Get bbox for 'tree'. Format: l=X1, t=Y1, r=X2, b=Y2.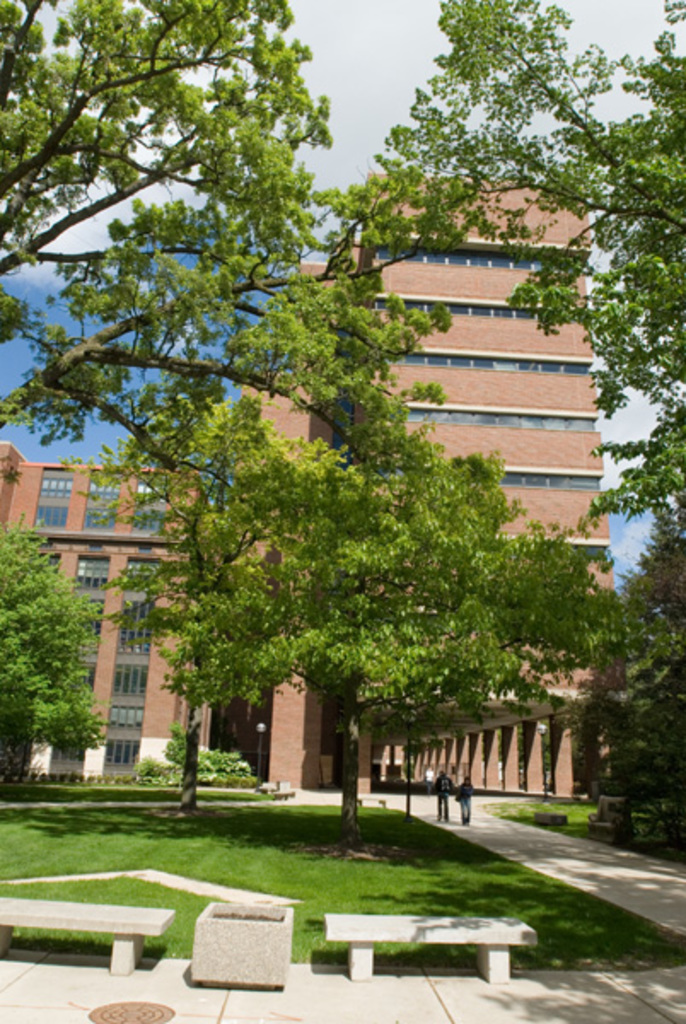
l=0, t=172, r=447, b=492.
